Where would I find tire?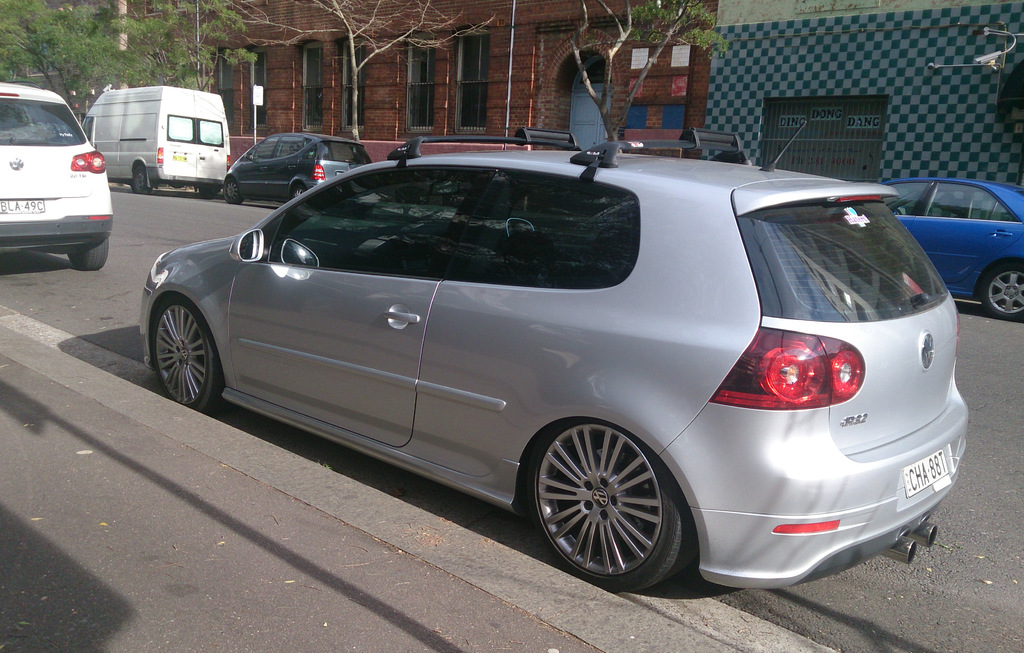
At 223:177:241:205.
